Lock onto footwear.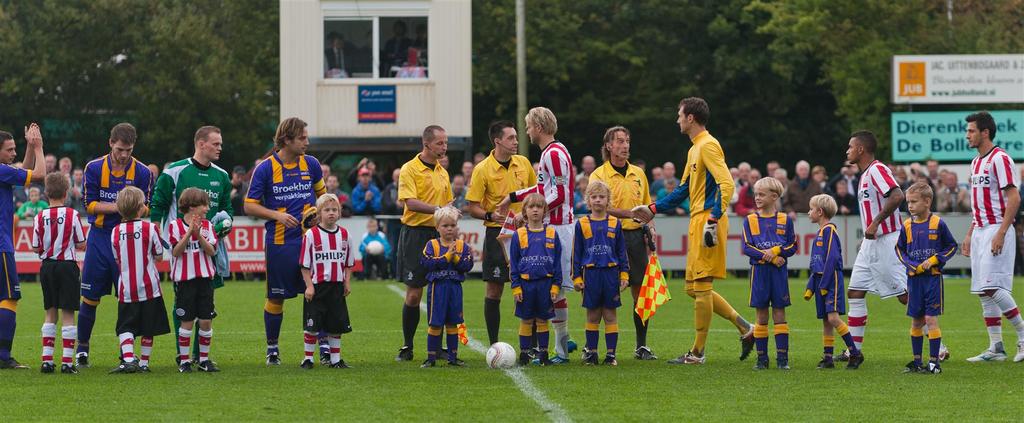
Locked: pyautogui.locateOnScreen(740, 324, 755, 360).
